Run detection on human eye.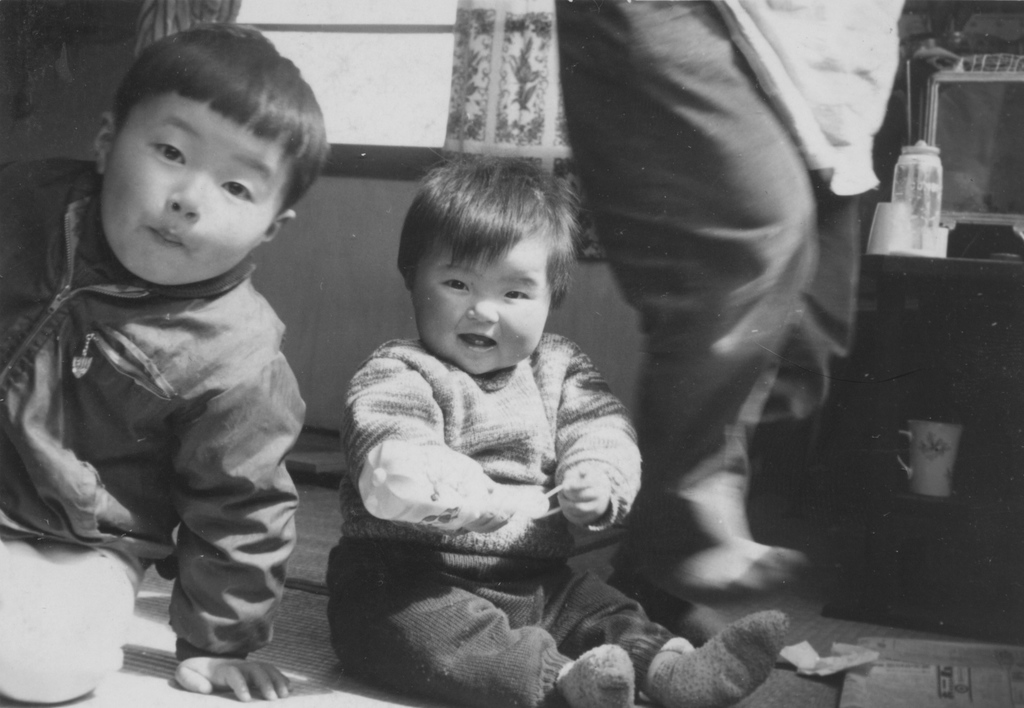
Result: x1=220, y1=177, x2=256, y2=204.
